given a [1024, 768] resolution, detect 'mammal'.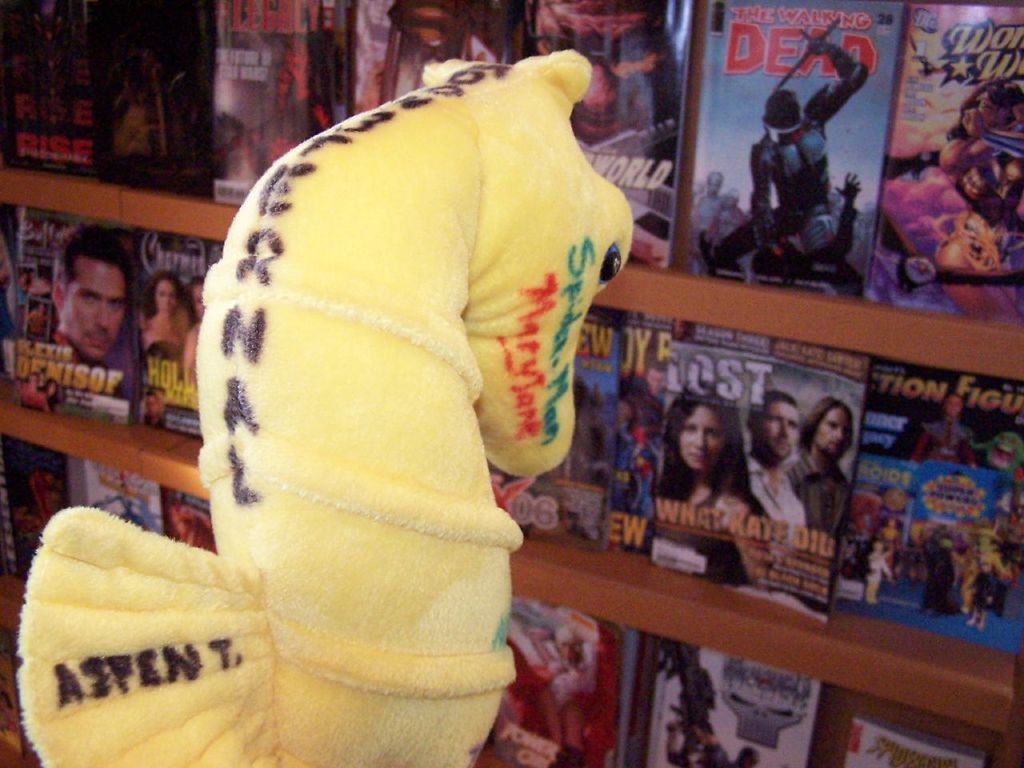
Rect(185, 271, 205, 387).
